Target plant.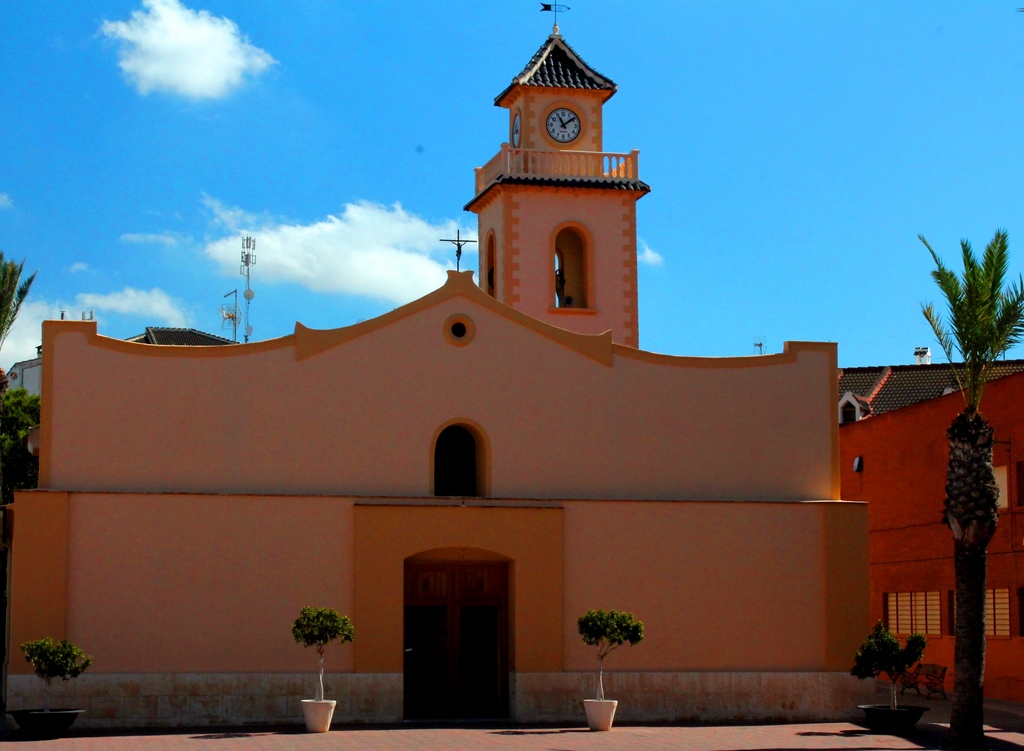
Target region: 19, 637, 93, 713.
